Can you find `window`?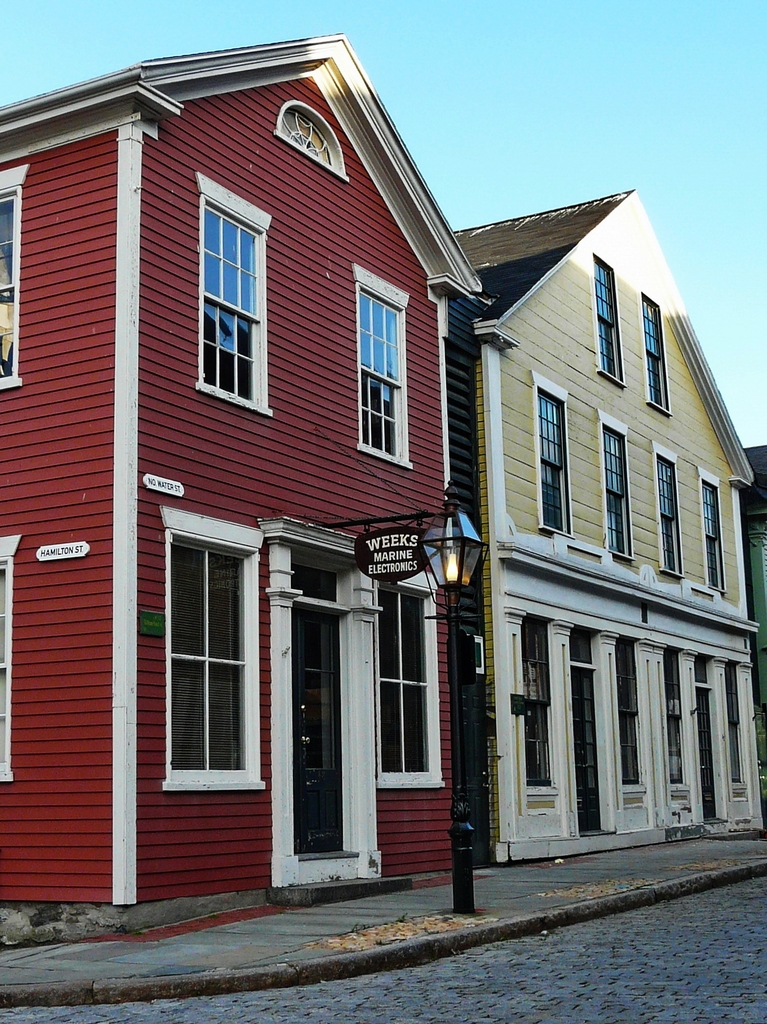
Yes, bounding box: <region>652, 447, 687, 581</region>.
